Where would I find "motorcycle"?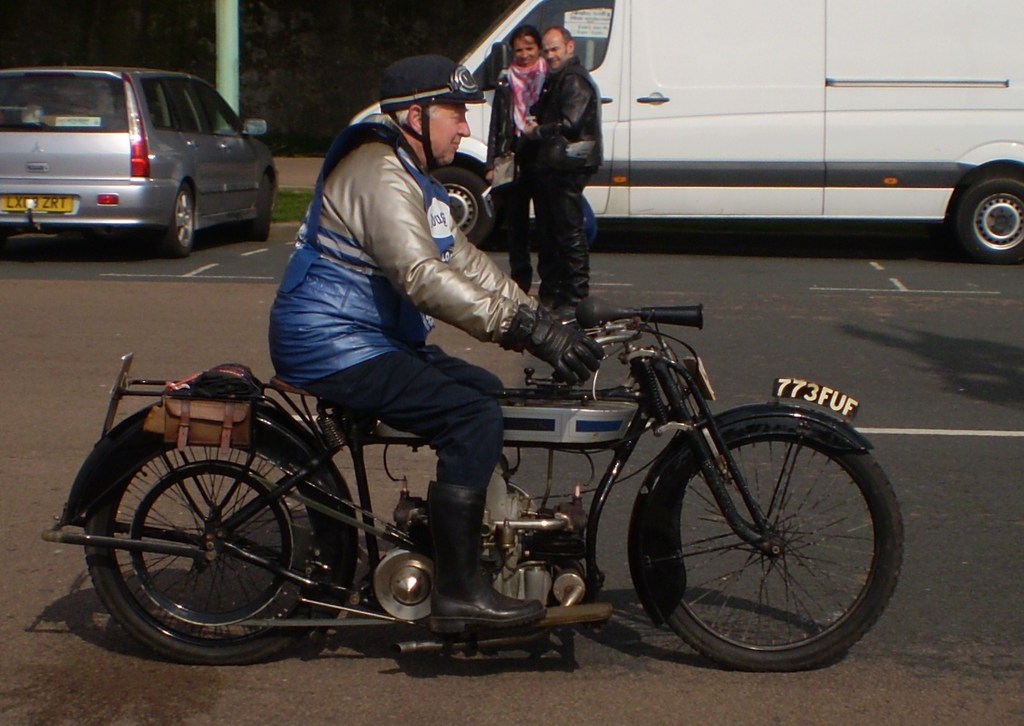
At 42 293 900 661.
